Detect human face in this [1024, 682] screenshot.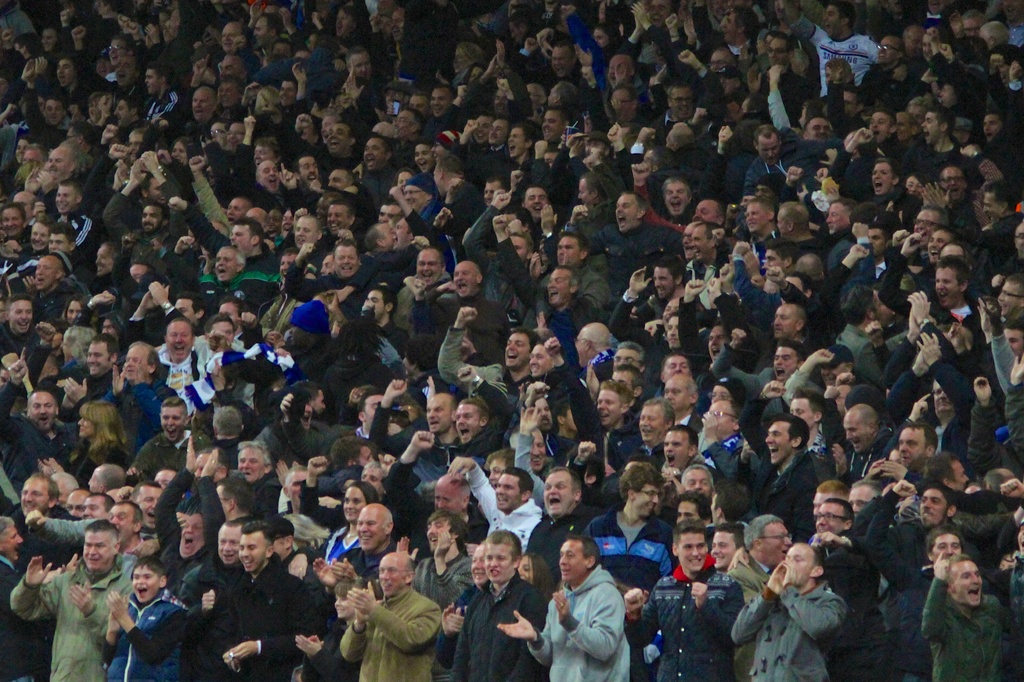
Detection: 299 398 313 430.
